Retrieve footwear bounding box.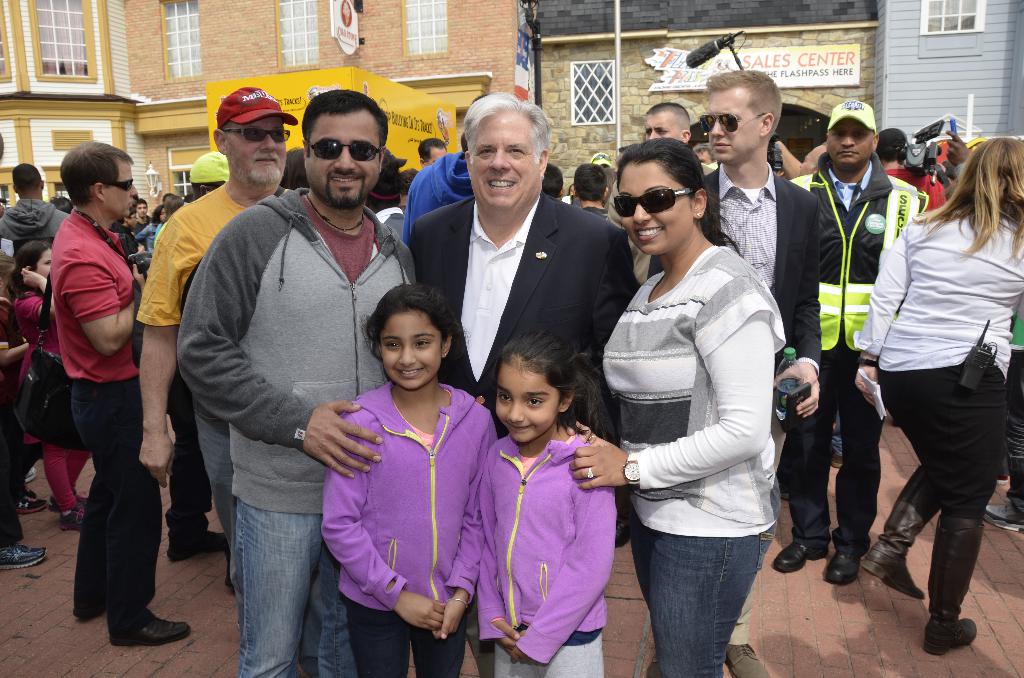
Bounding box: [x1=614, y1=517, x2=631, y2=547].
